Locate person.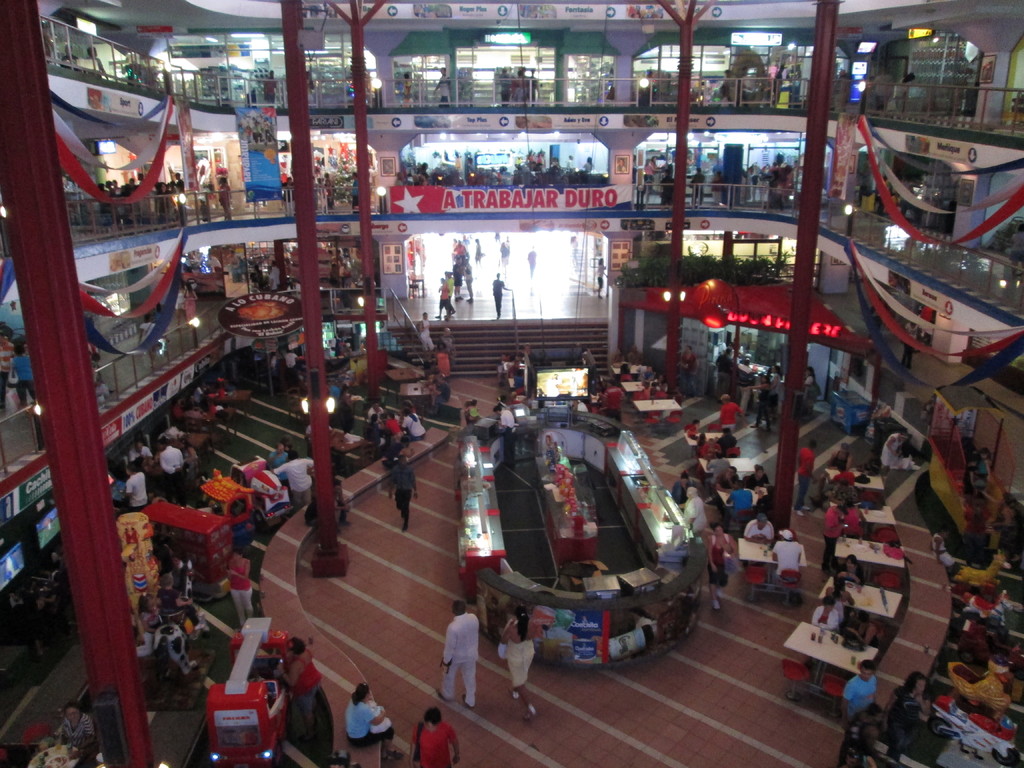
Bounding box: {"x1": 616, "y1": 159, "x2": 627, "y2": 175}.
